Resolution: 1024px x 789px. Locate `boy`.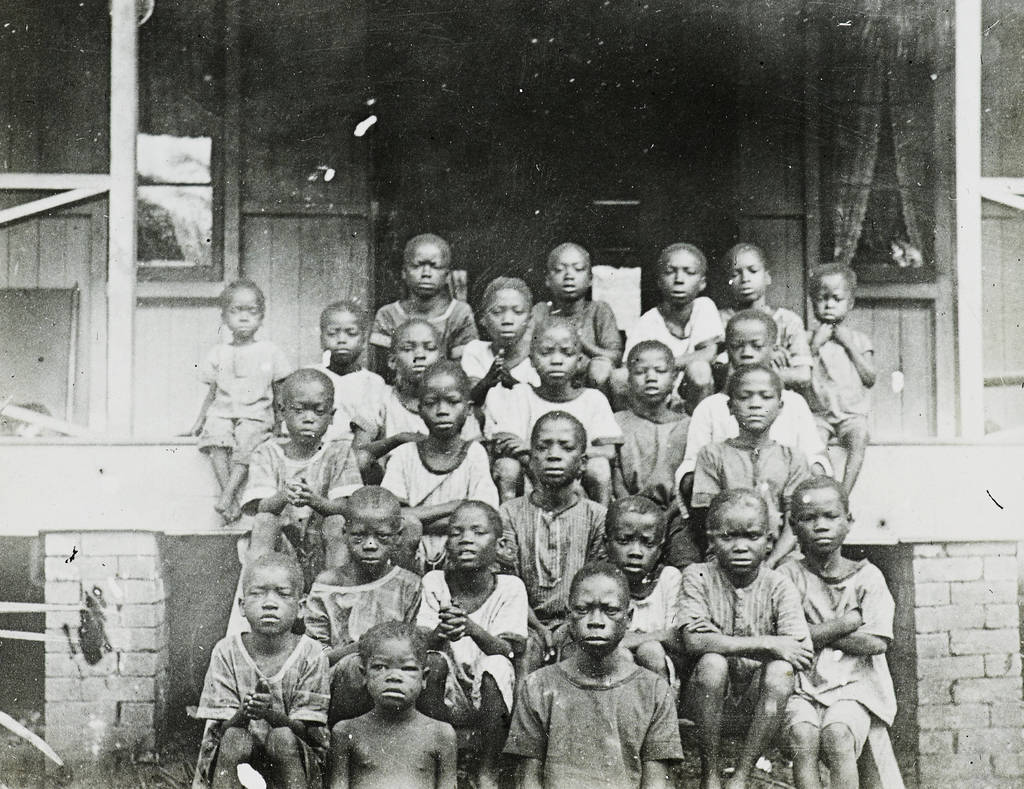
bbox=[457, 267, 539, 406].
